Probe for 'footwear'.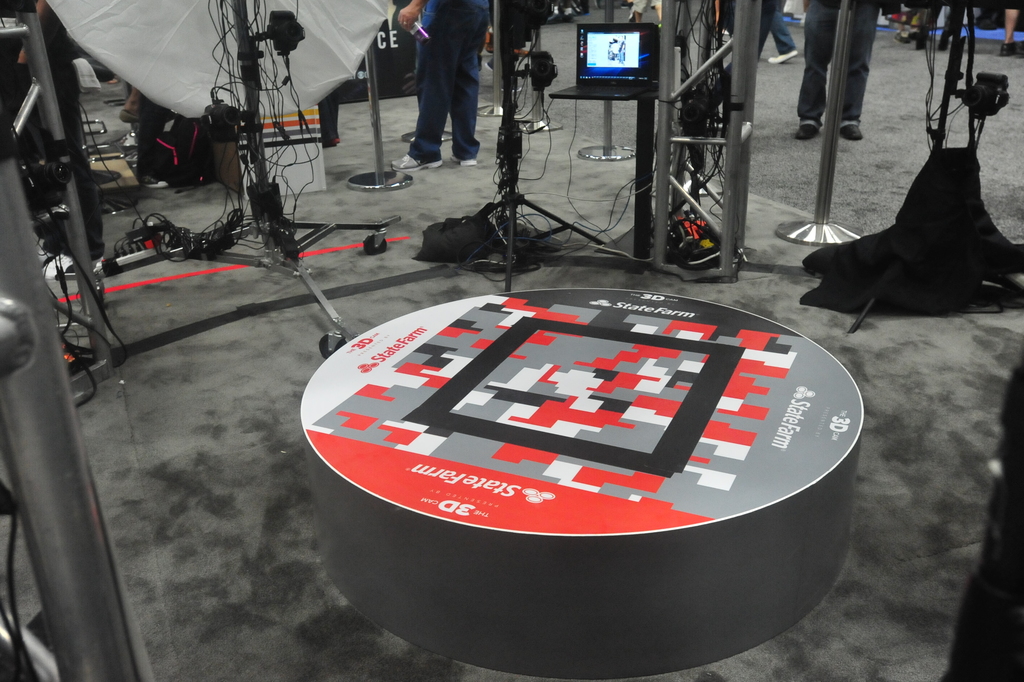
Probe result: 795 122 820 138.
